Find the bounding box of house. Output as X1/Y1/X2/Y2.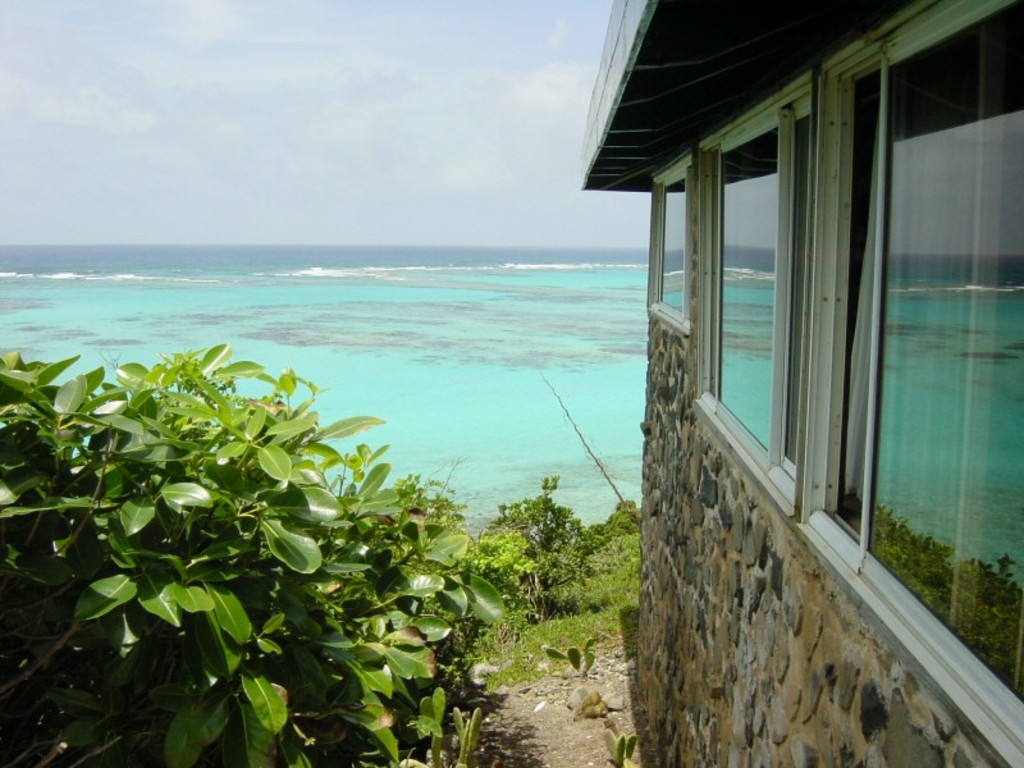
521/0/1023/709.
